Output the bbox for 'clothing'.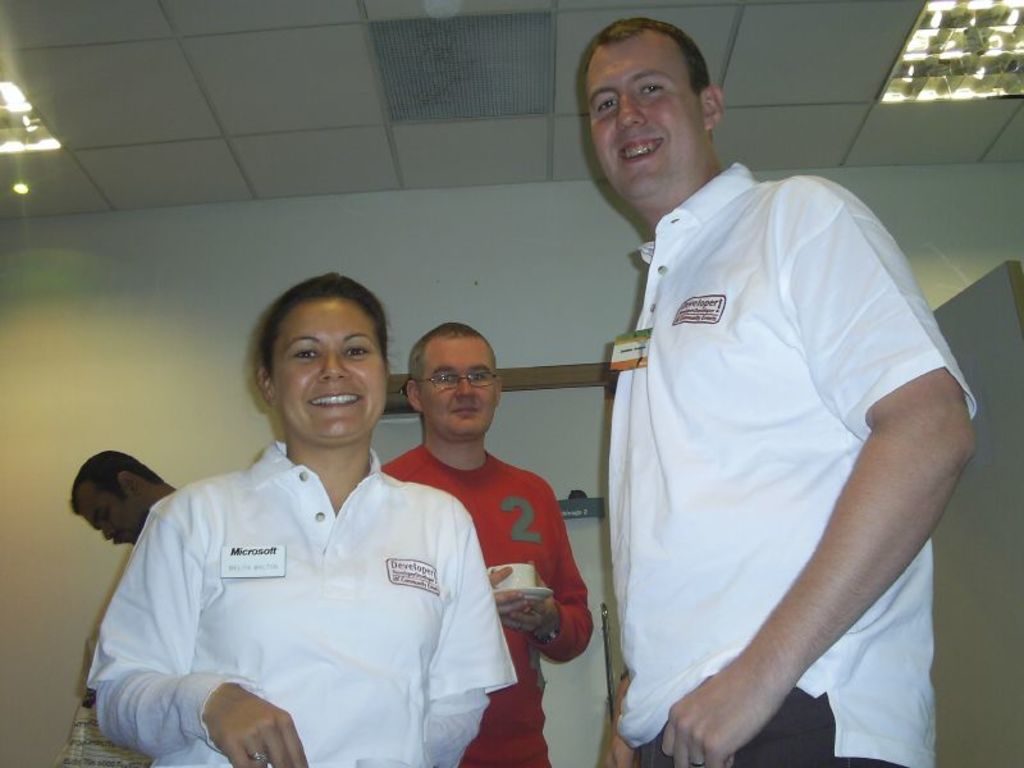
l=77, t=434, r=521, b=767.
